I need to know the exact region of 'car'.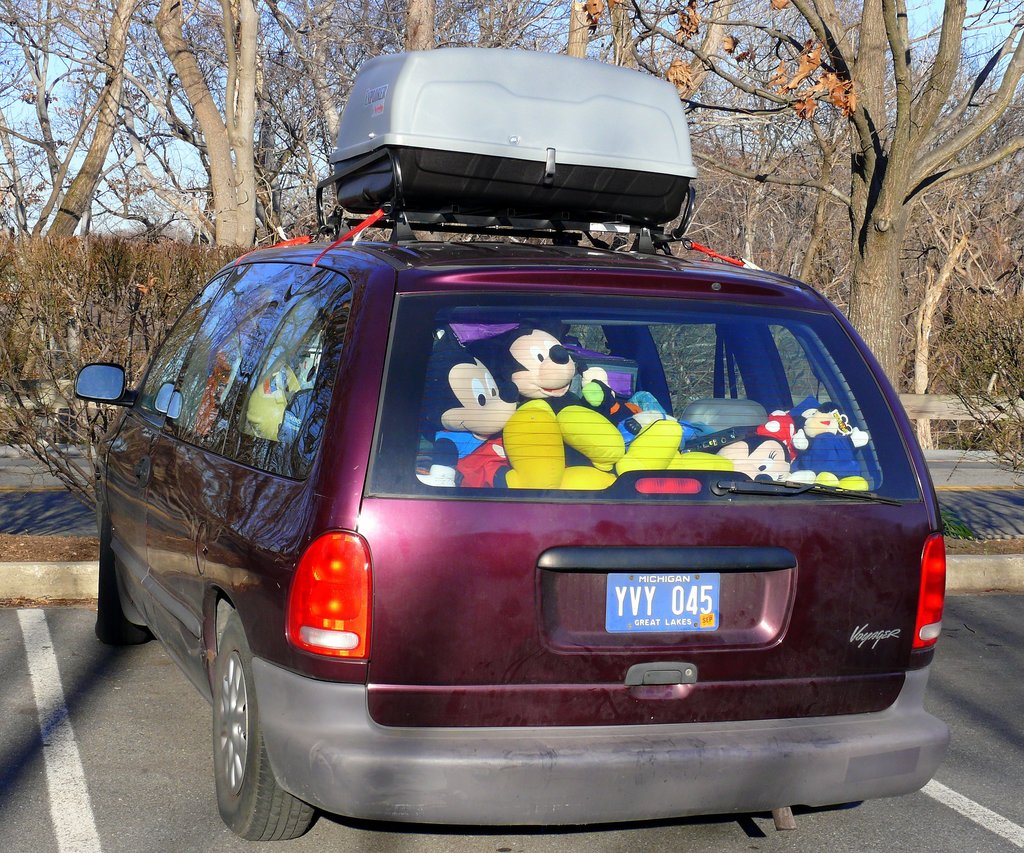
Region: 95/112/920/845.
